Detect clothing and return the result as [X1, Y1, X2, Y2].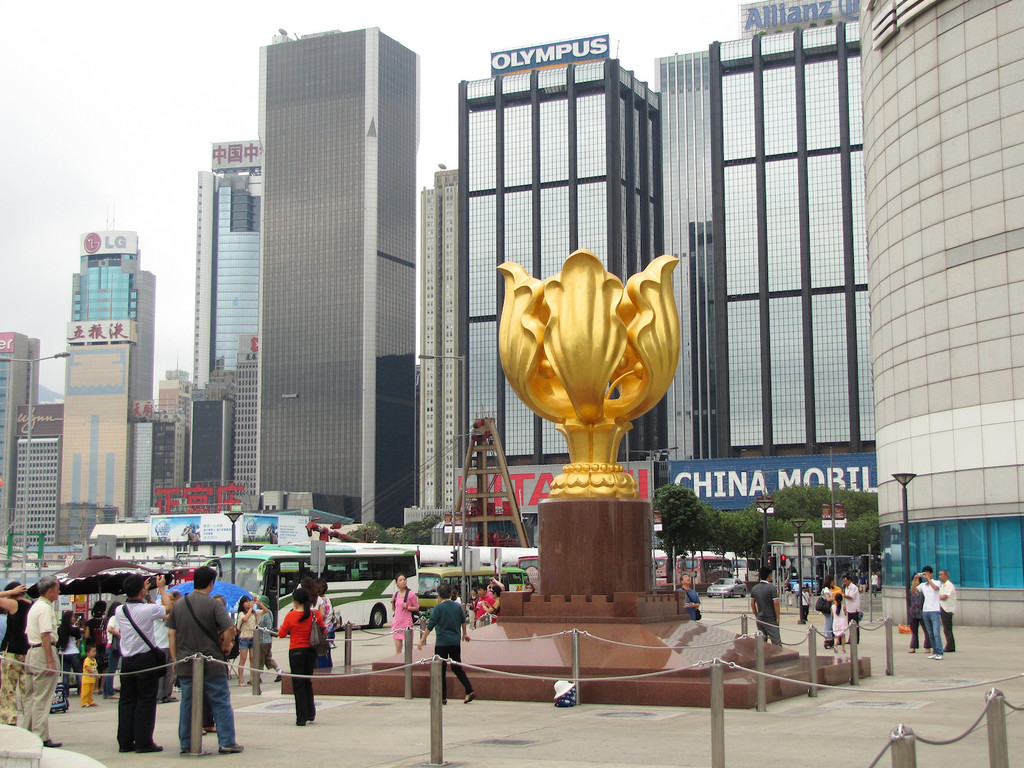
[236, 609, 263, 646].
